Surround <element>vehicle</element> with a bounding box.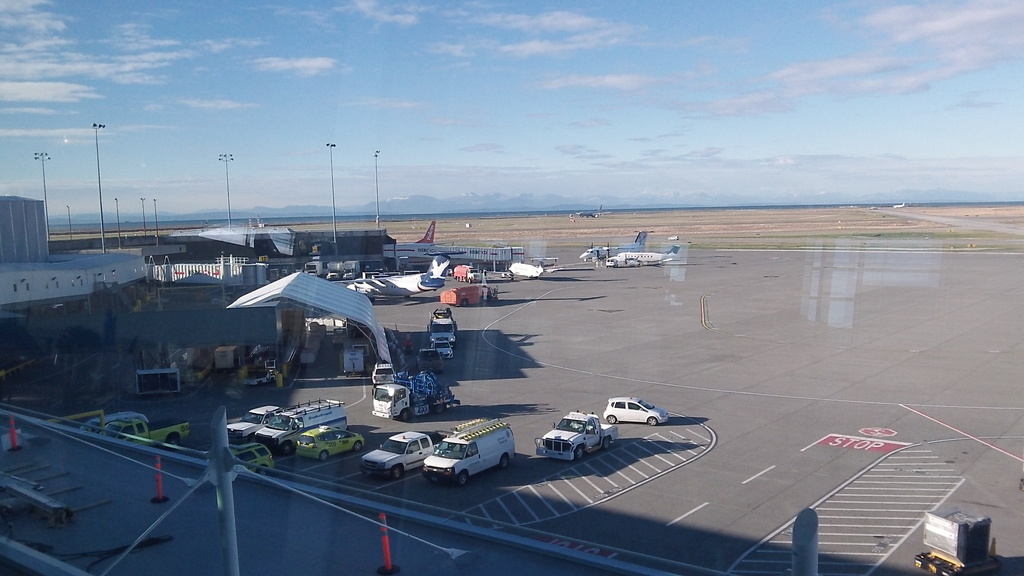
{"left": 580, "top": 228, "right": 644, "bottom": 260}.
